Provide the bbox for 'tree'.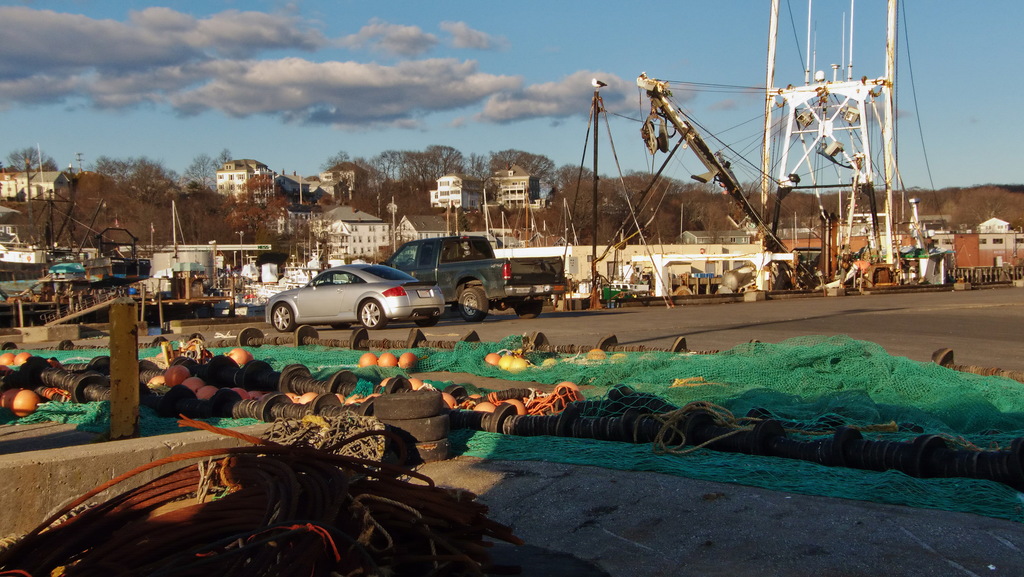
[left=607, top=171, right=640, bottom=220].
